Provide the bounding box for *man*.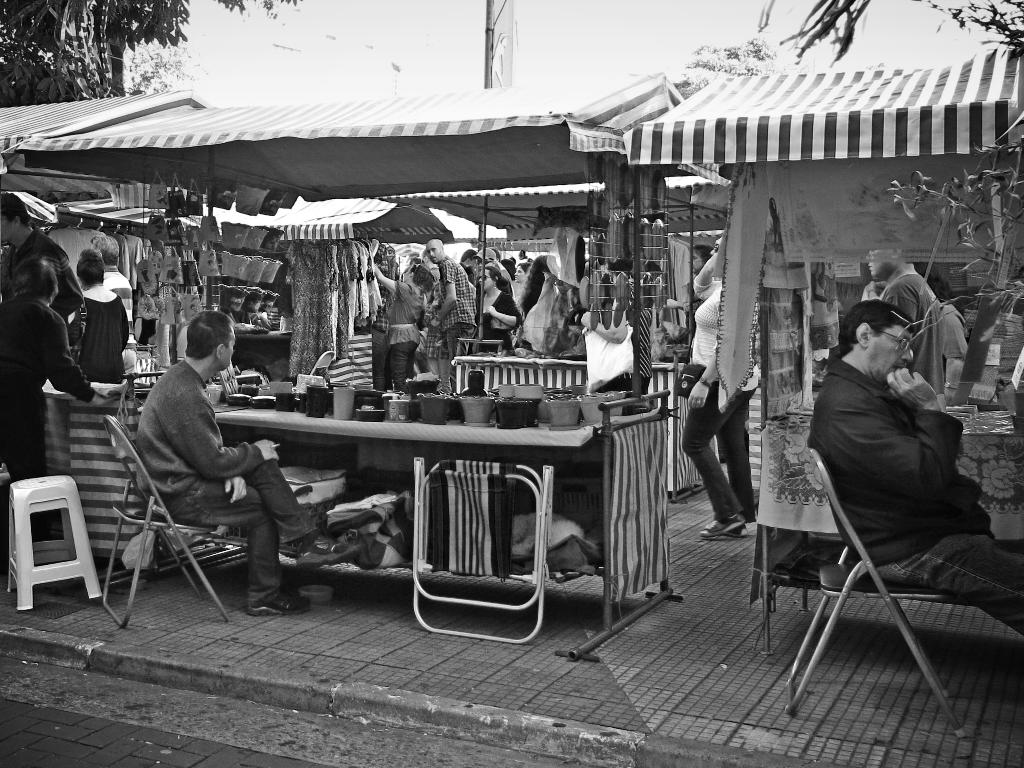
box(420, 248, 436, 282).
